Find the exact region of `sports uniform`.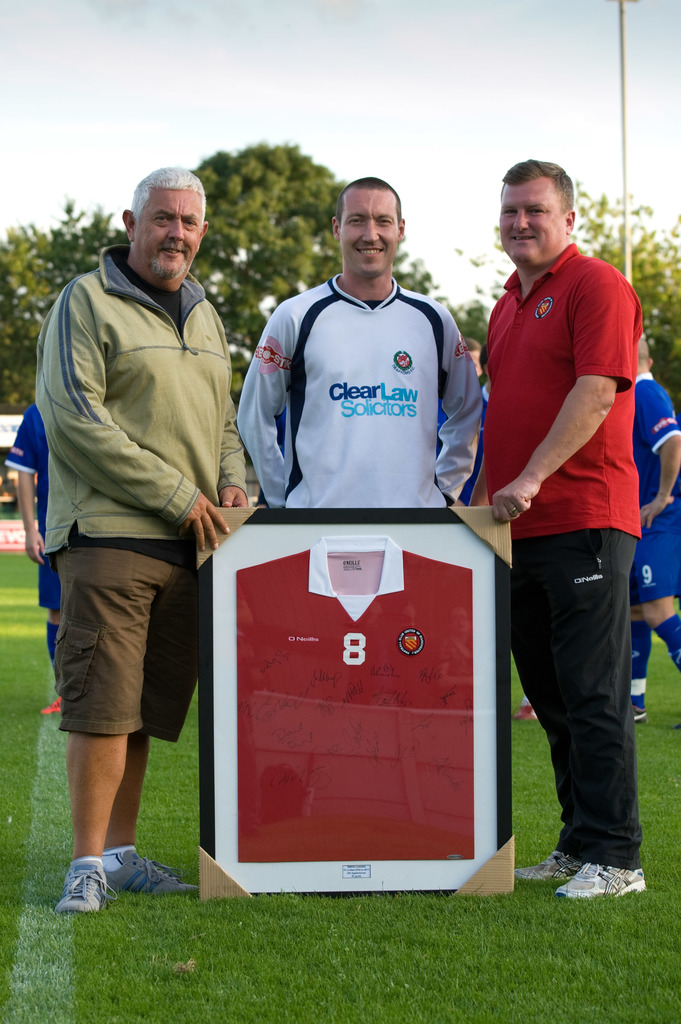
Exact region: x1=0 y1=388 x2=72 y2=700.
